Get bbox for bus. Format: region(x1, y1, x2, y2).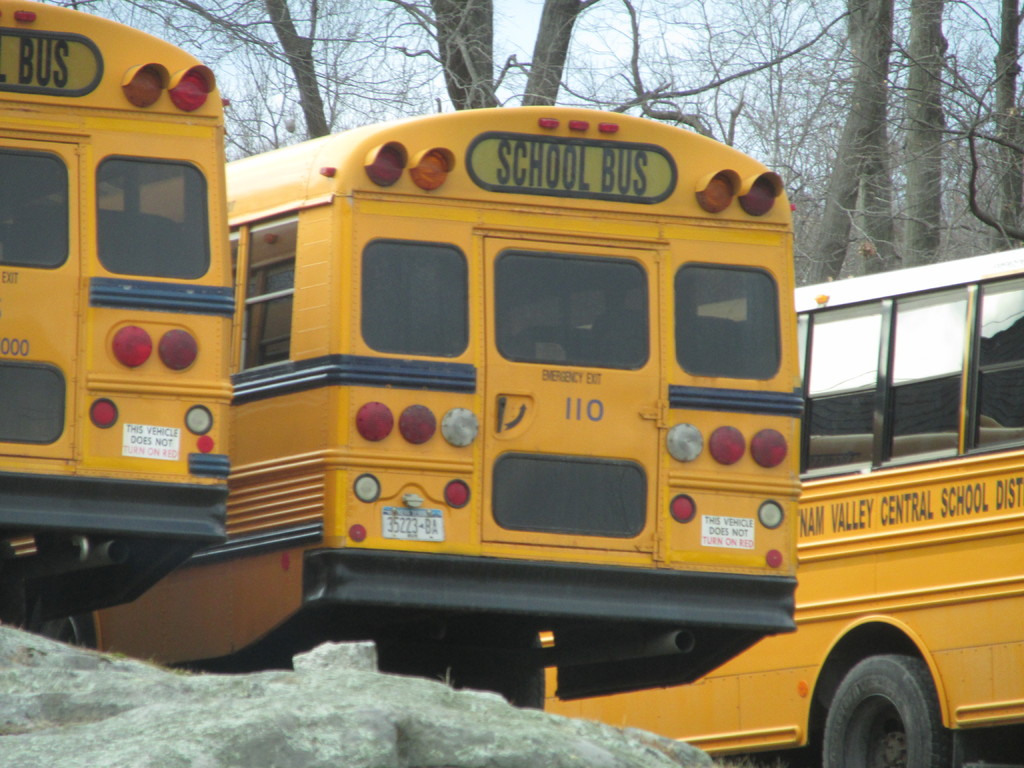
region(538, 248, 1023, 767).
